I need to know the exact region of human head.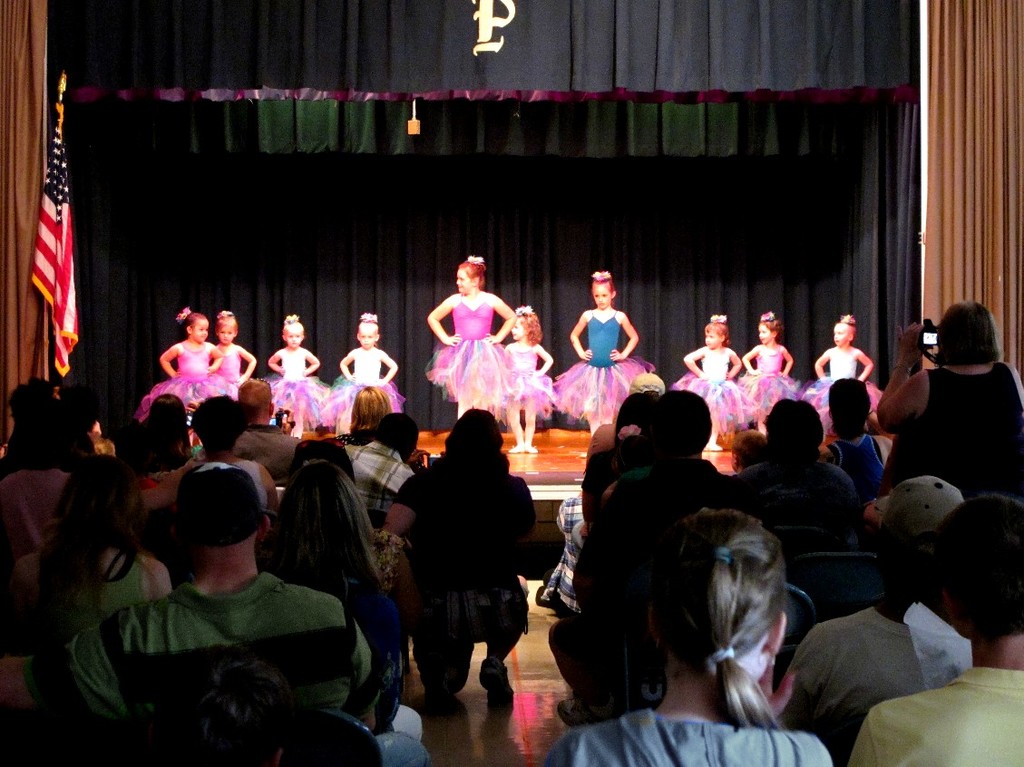
Region: [x1=728, y1=431, x2=762, y2=474].
